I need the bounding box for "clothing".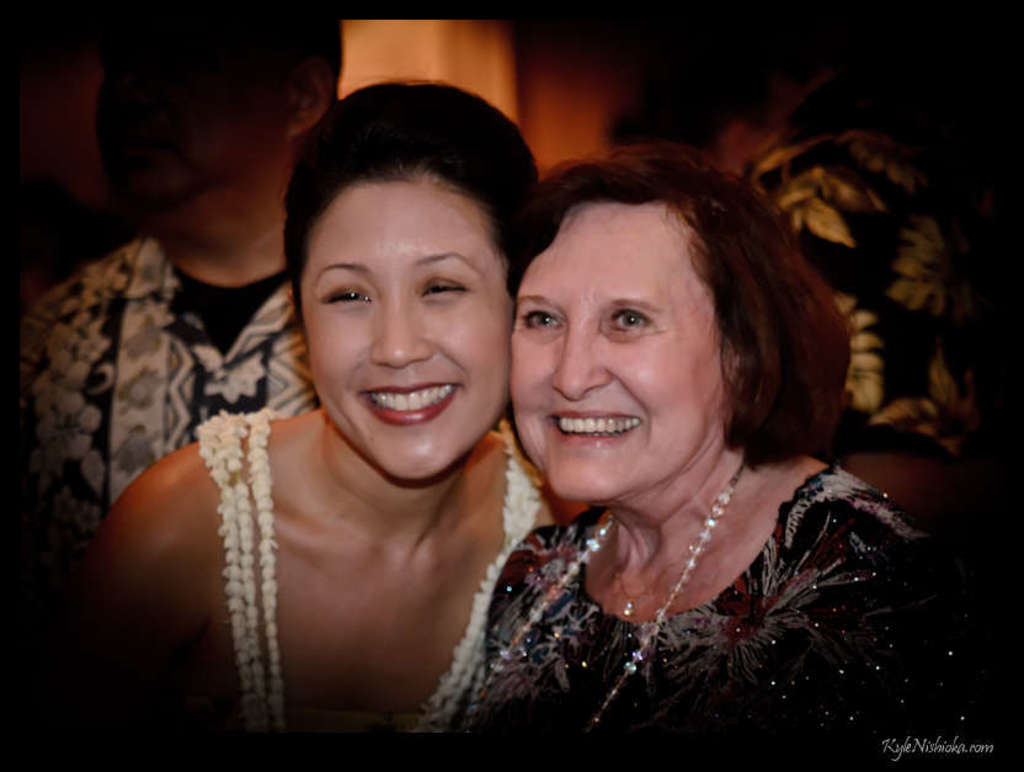
Here it is: (left=404, top=446, right=933, bottom=740).
